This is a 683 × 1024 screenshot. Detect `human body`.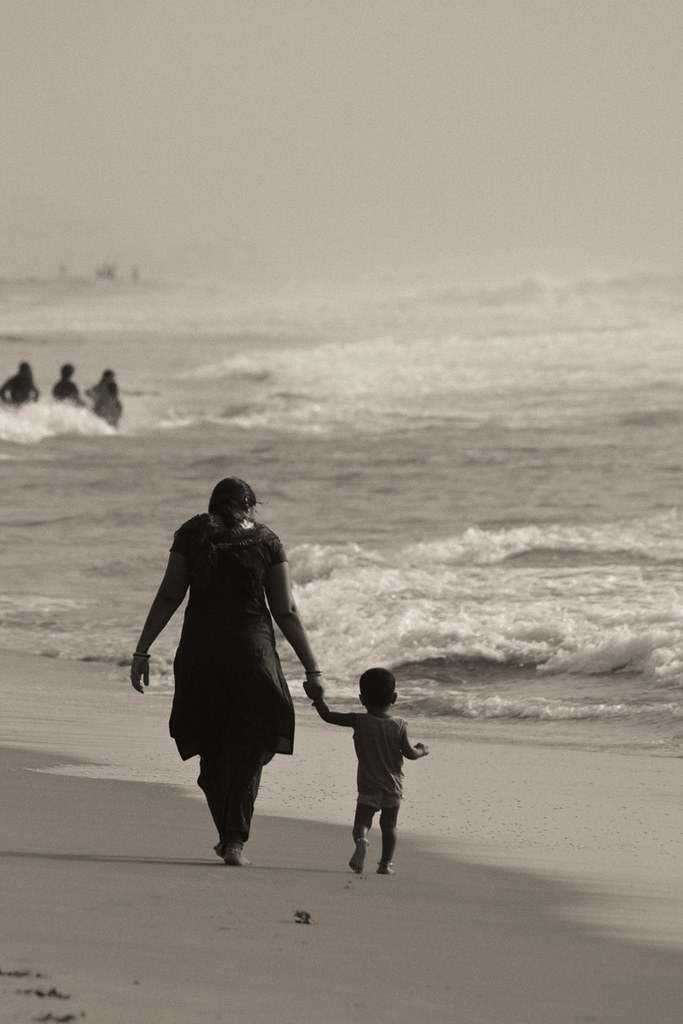
<box>311,669,434,876</box>.
